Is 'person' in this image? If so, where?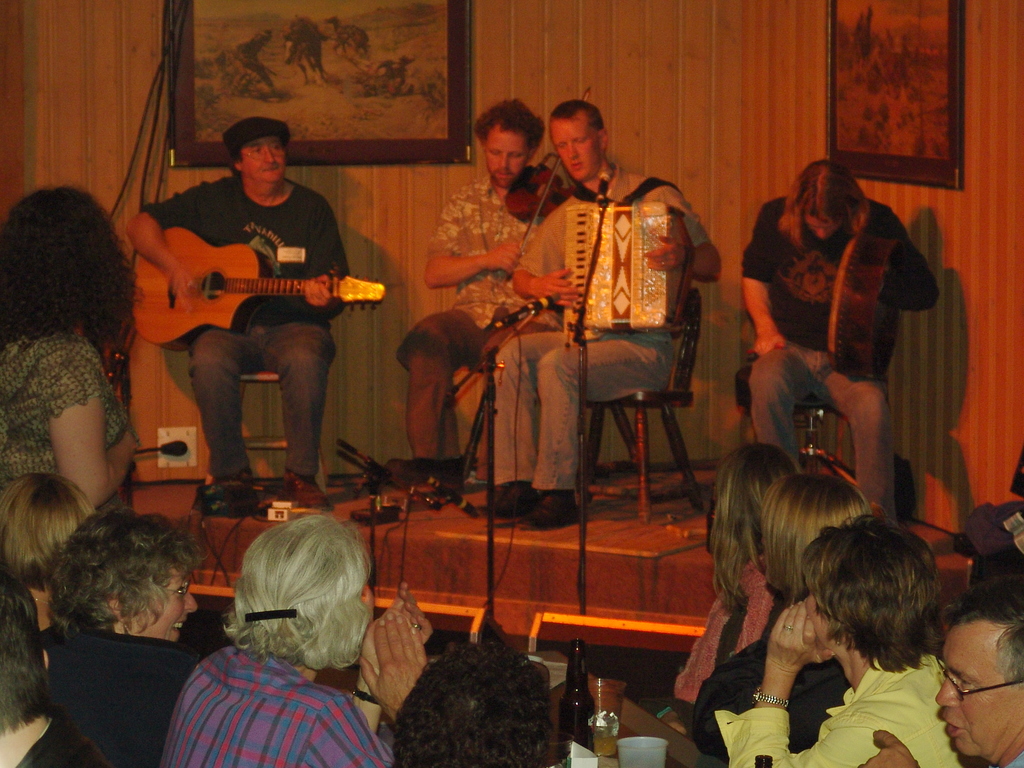
Yes, at 374 98 572 500.
